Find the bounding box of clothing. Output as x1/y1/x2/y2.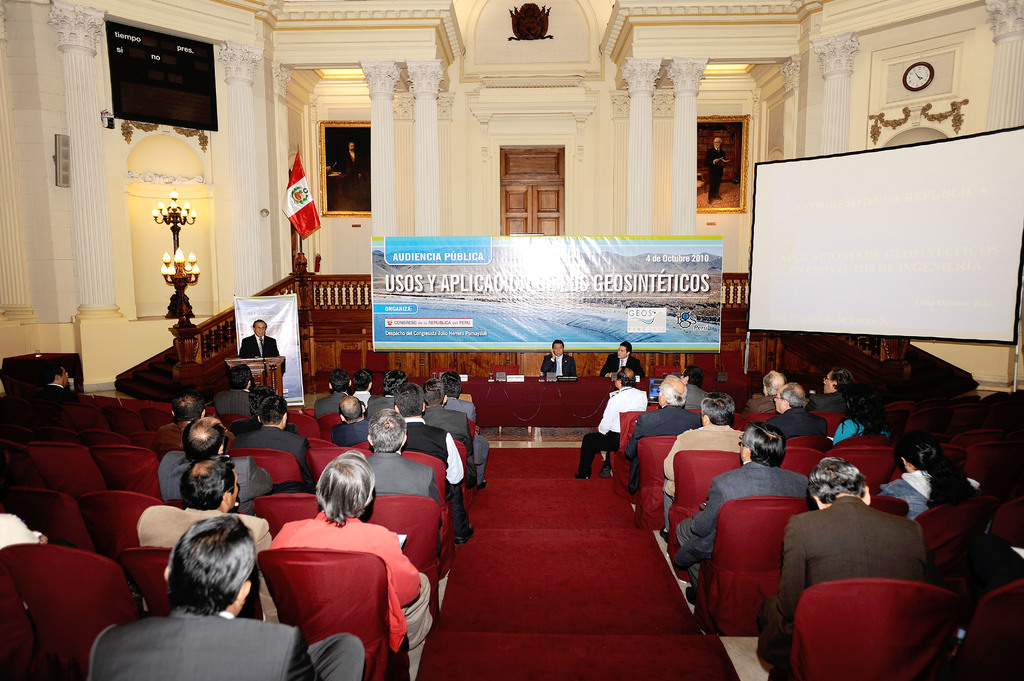
705/144/727/199.
